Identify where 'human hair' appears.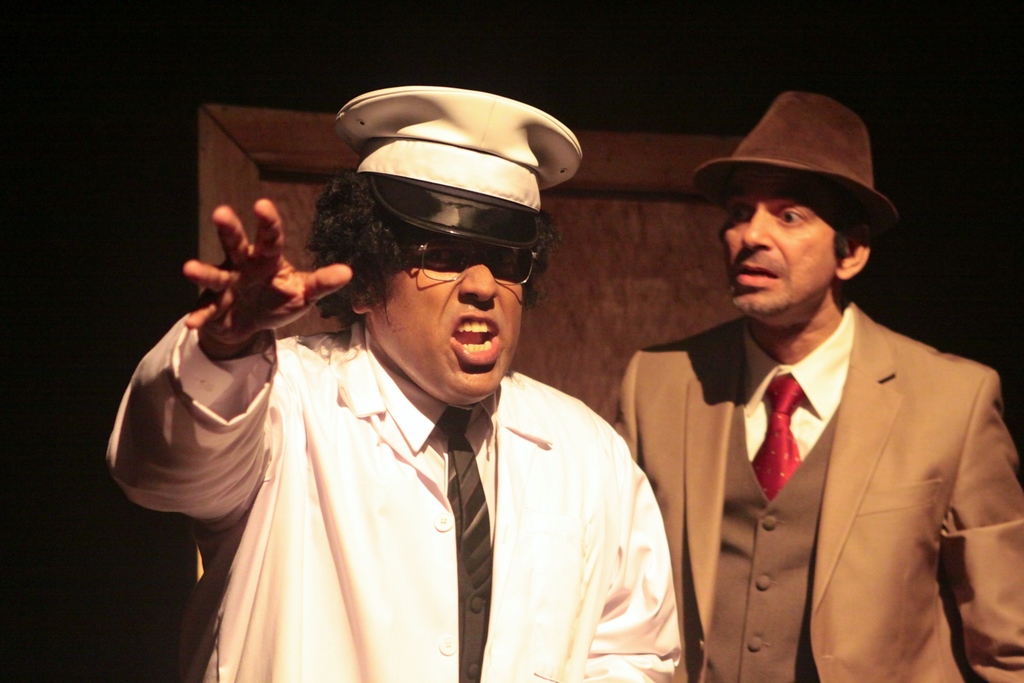
Appears at x1=804 y1=184 x2=870 y2=273.
